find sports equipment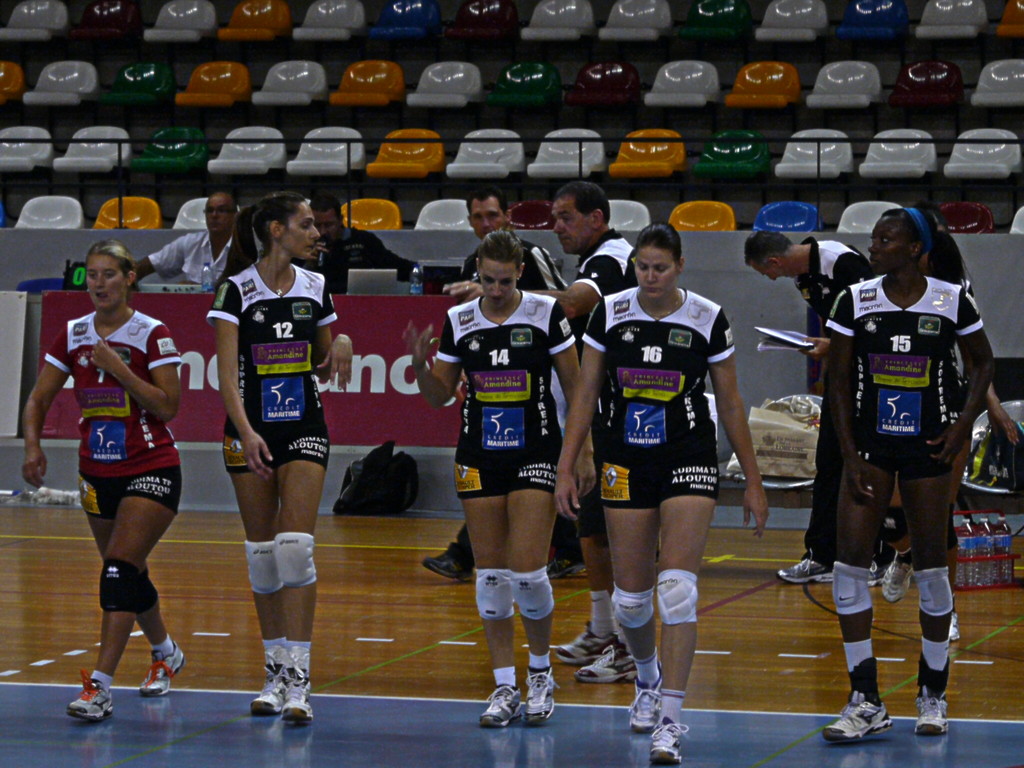
box(143, 642, 191, 695)
